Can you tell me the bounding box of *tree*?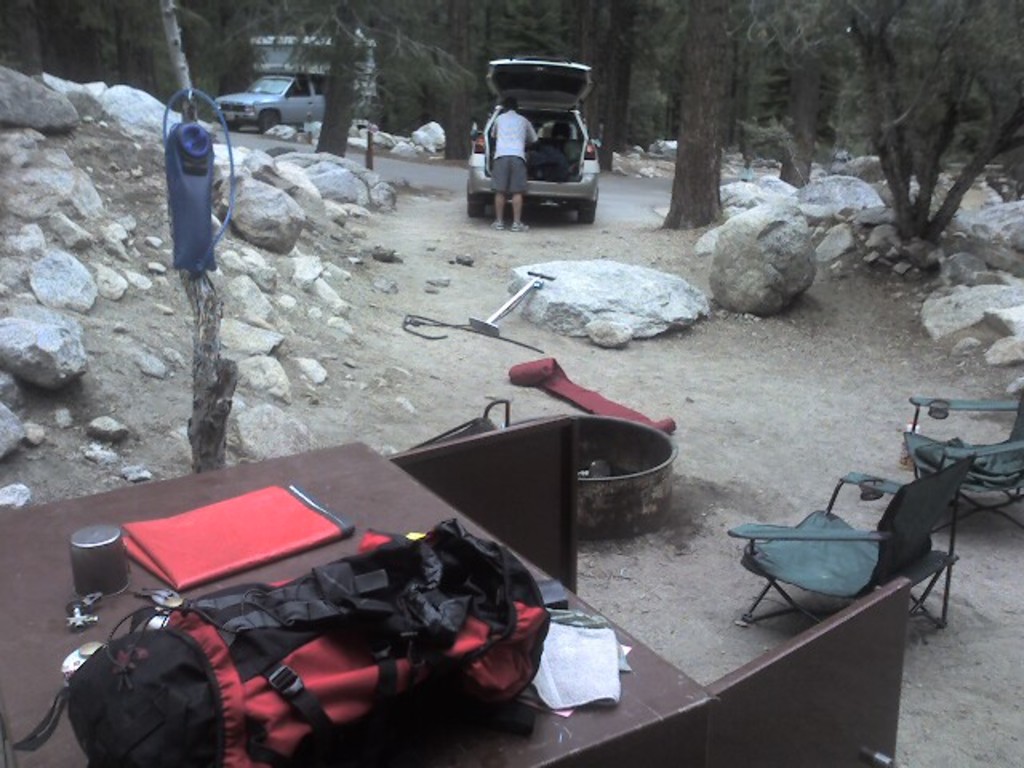
[x1=656, y1=0, x2=742, y2=237].
